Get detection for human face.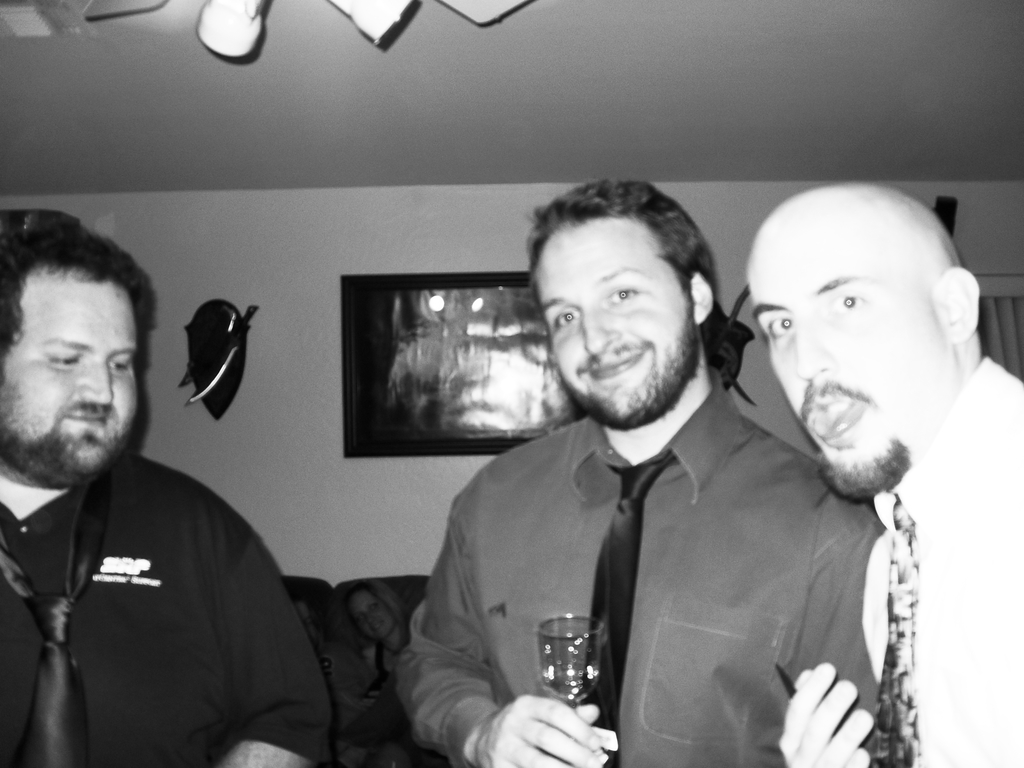
Detection: box(543, 219, 698, 425).
